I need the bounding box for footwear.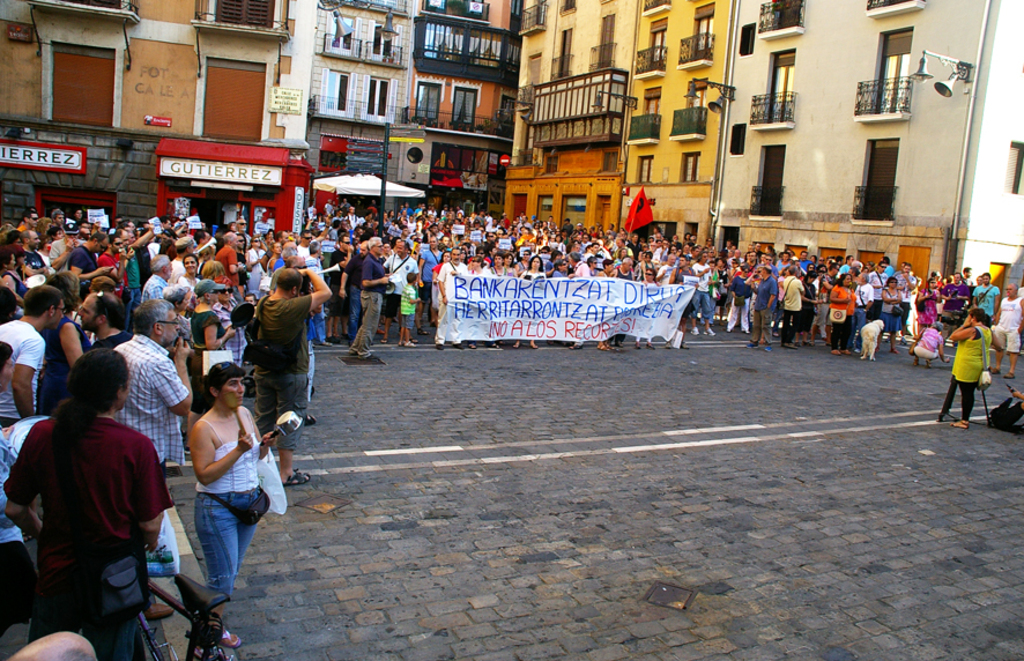
Here it is: region(524, 340, 537, 346).
